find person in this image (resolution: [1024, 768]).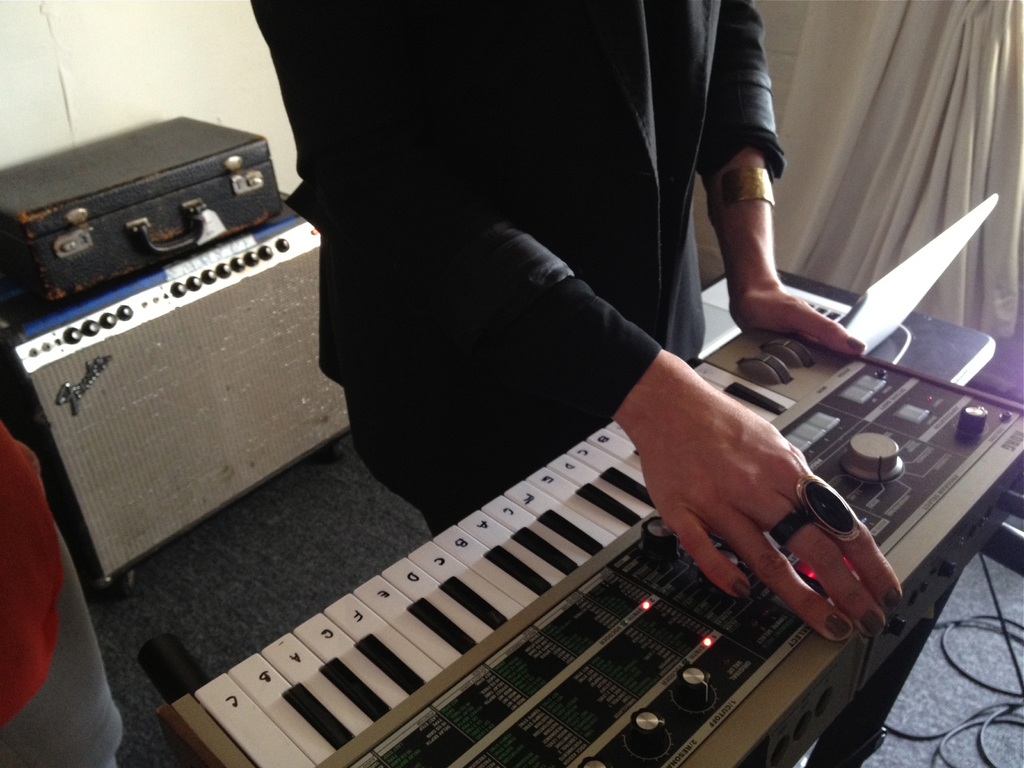
0,423,134,767.
